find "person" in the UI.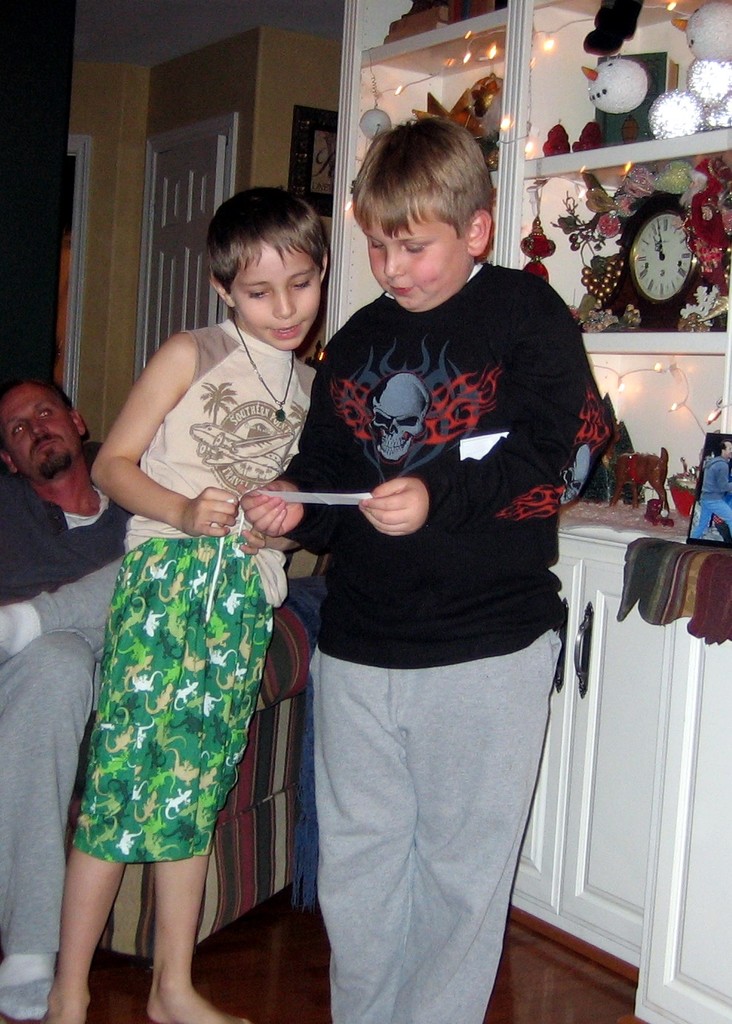
UI element at [x1=242, y1=105, x2=588, y2=1023].
